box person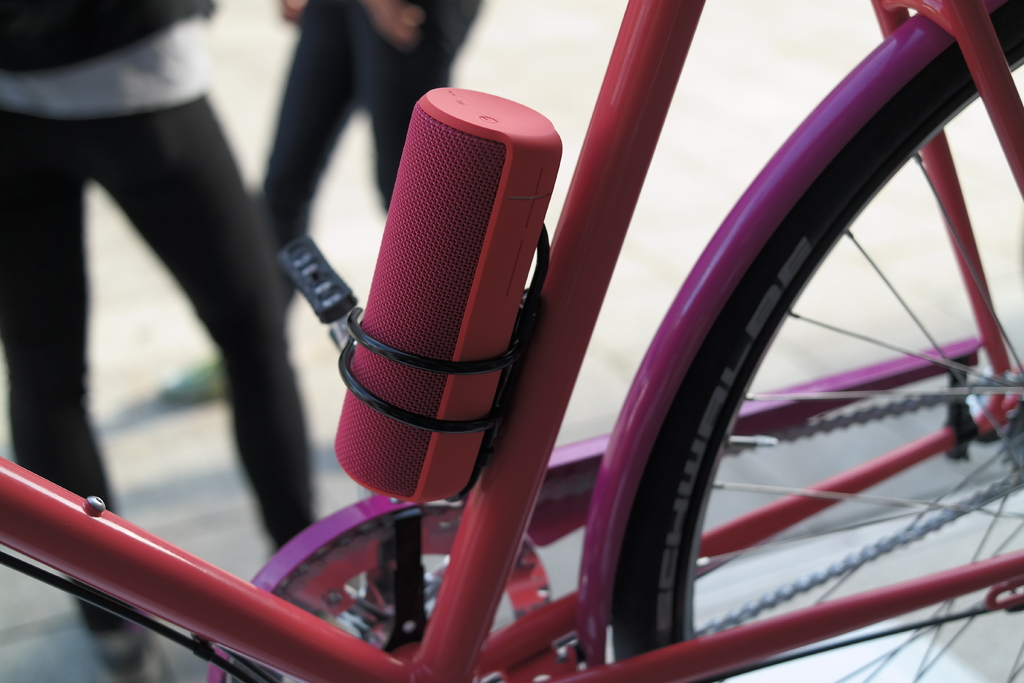
x1=0, y1=0, x2=323, y2=682
